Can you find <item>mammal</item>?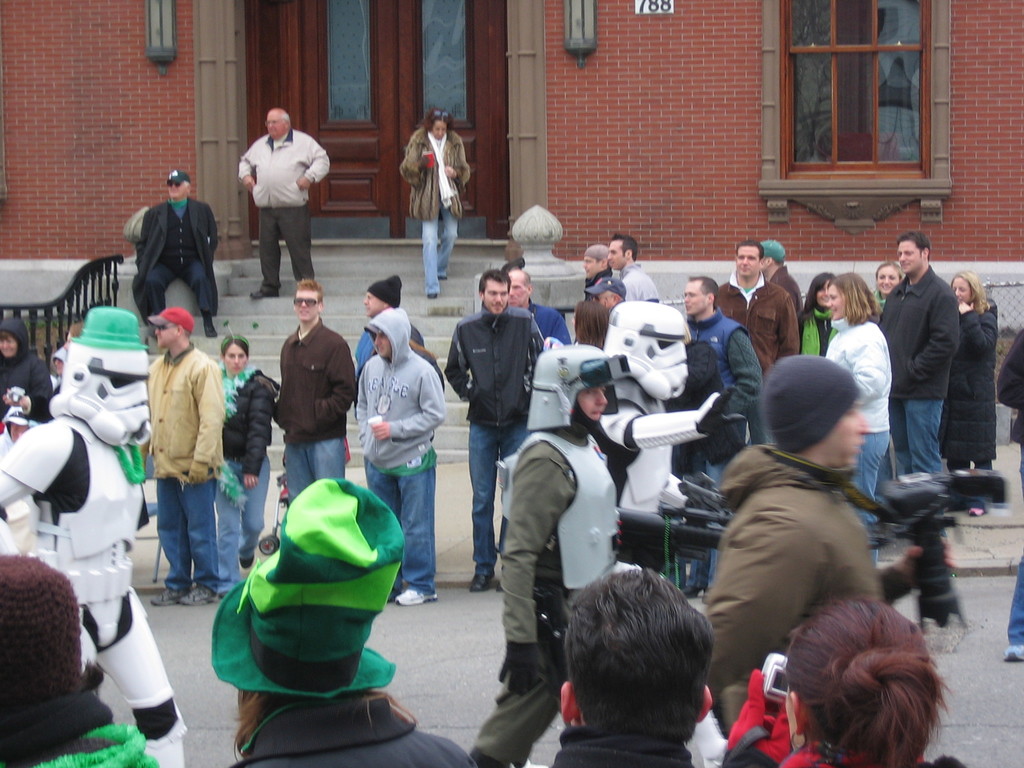
Yes, bounding box: box(465, 331, 640, 767).
